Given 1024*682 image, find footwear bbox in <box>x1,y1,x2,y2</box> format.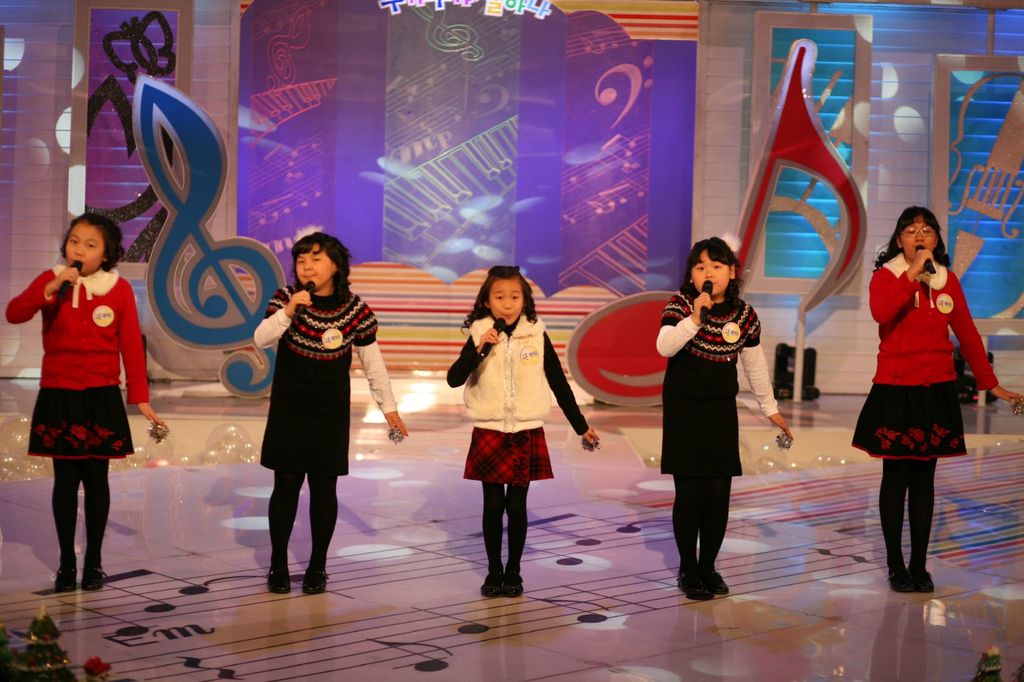
<box>886,567,915,594</box>.
